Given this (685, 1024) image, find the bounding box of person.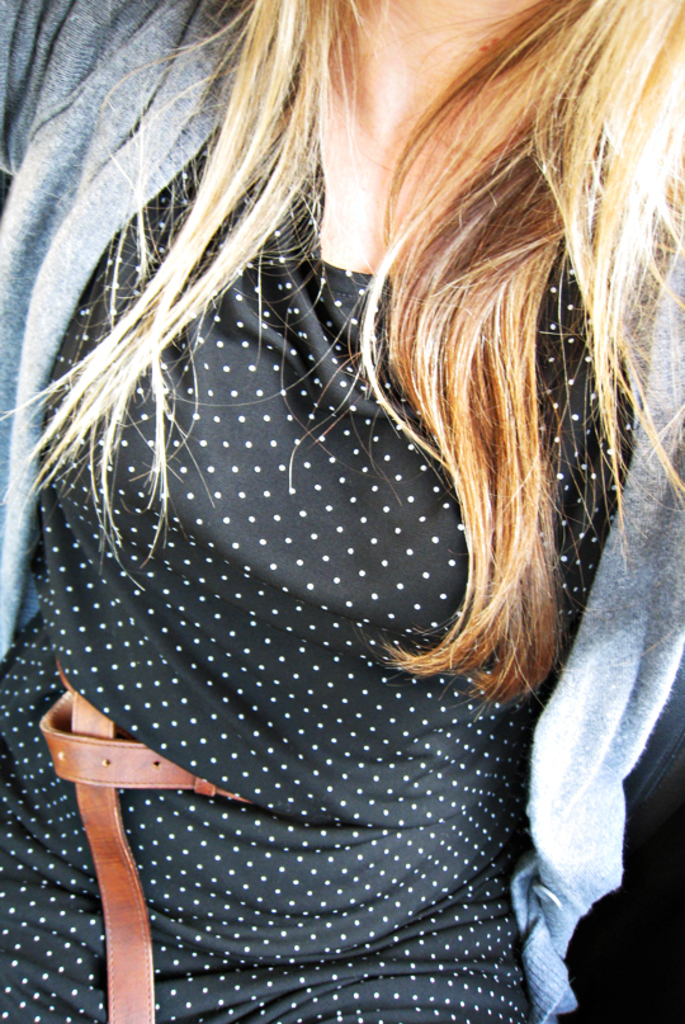
(x1=0, y1=0, x2=684, y2=1023).
